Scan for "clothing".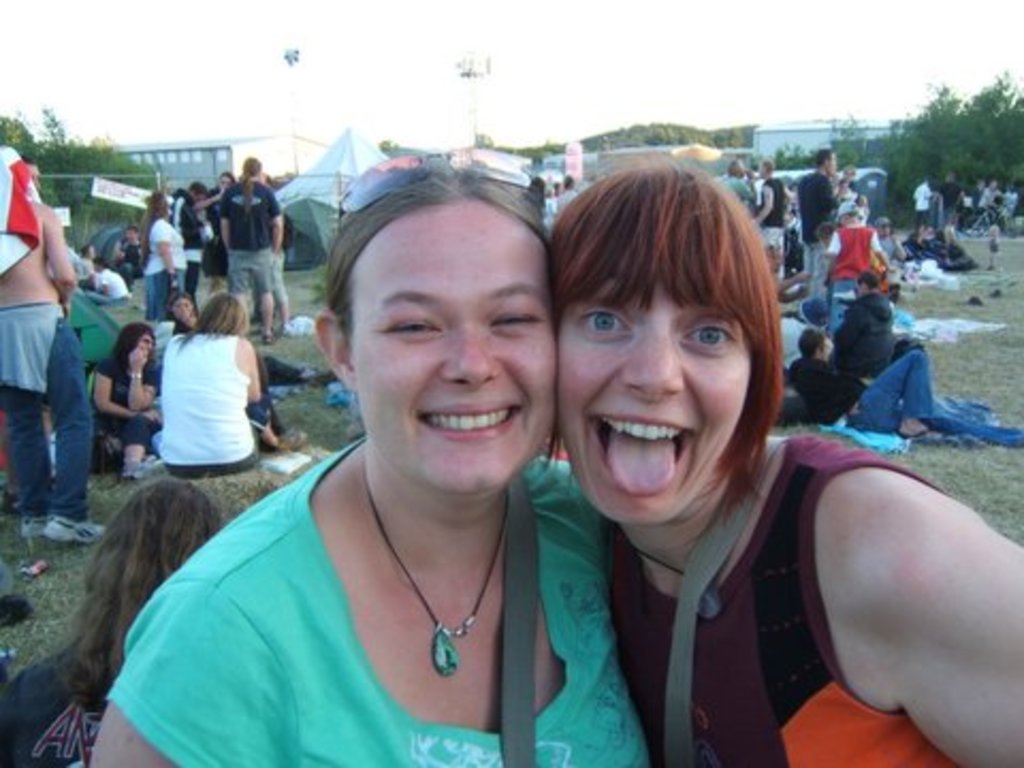
Scan result: bbox=(87, 354, 162, 467).
